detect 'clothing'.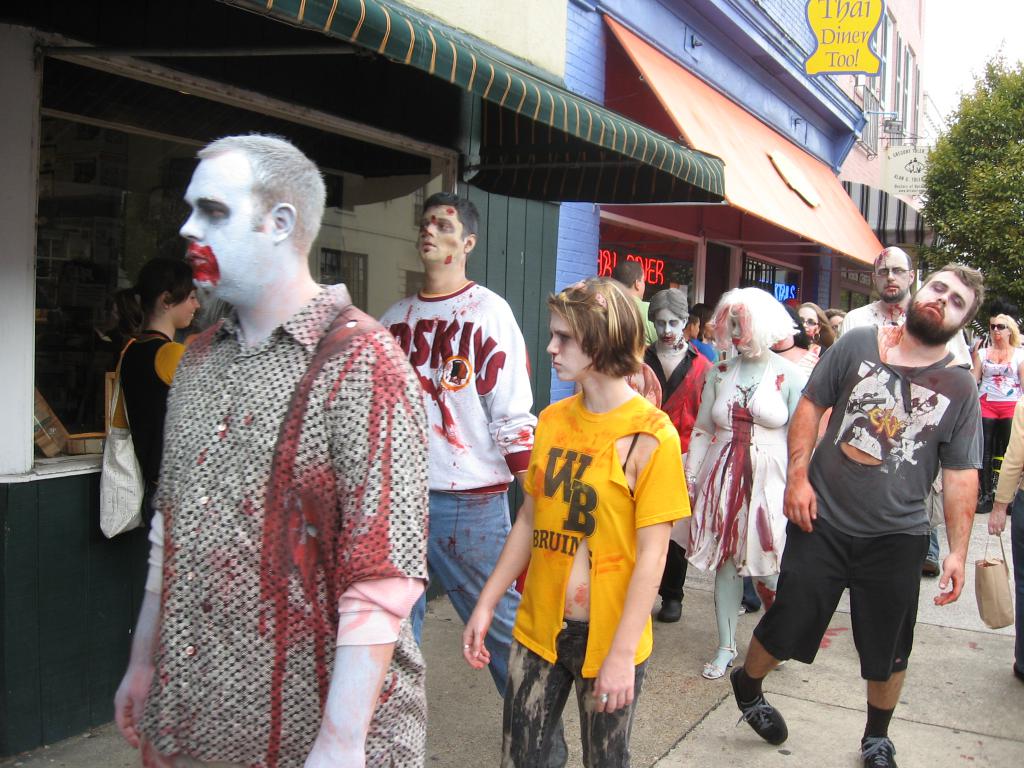
Detected at [634,335,714,474].
